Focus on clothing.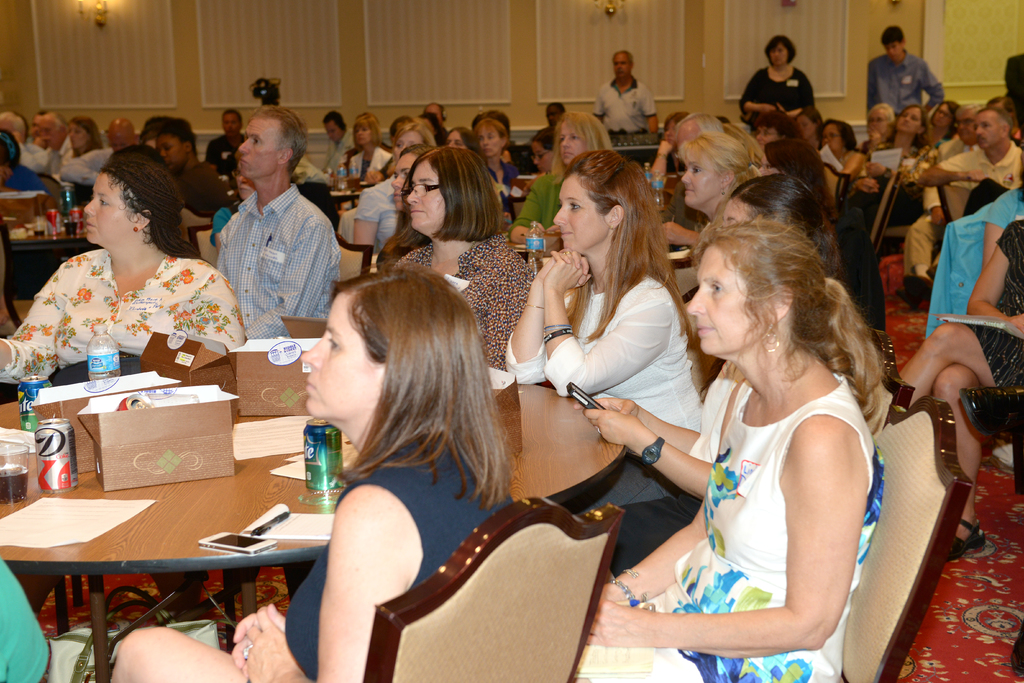
Focused at box=[52, 139, 122, 192].
